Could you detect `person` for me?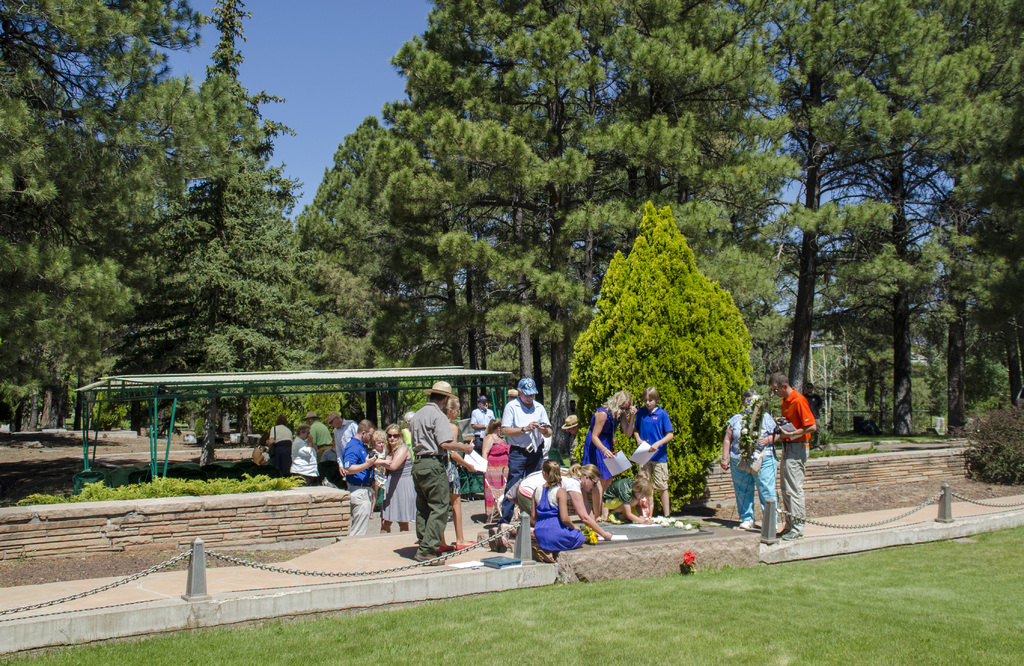
Detection result: 497 378 552 524.
